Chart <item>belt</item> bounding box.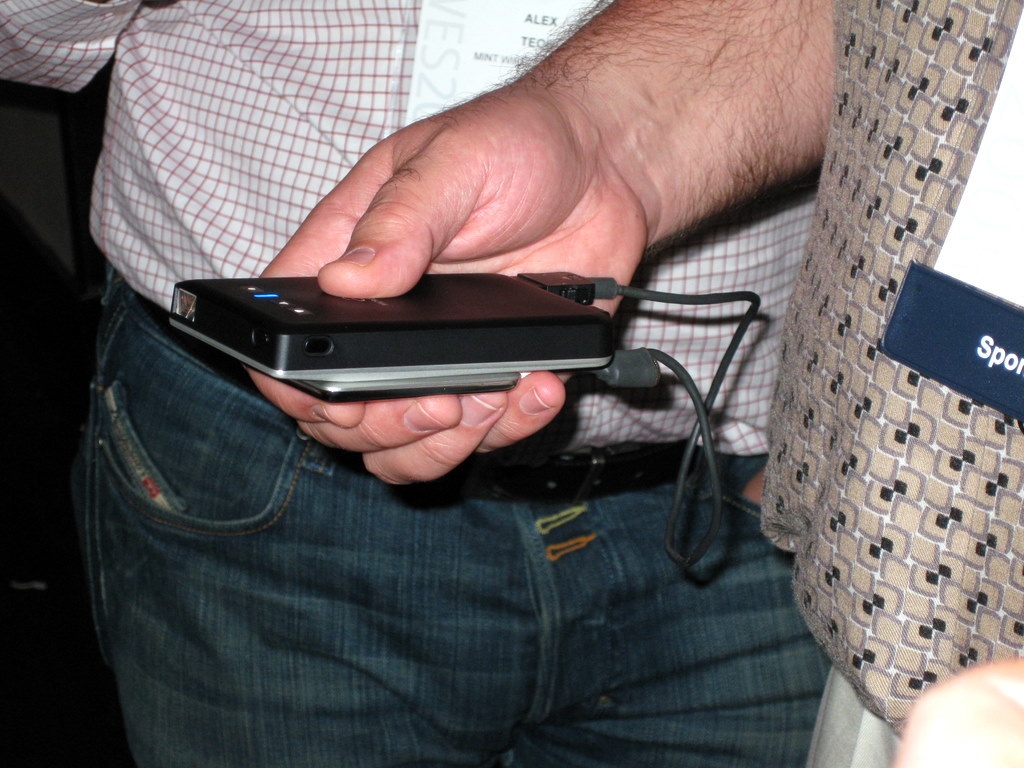
Charted: Rect(136, 285, 736, 504).
